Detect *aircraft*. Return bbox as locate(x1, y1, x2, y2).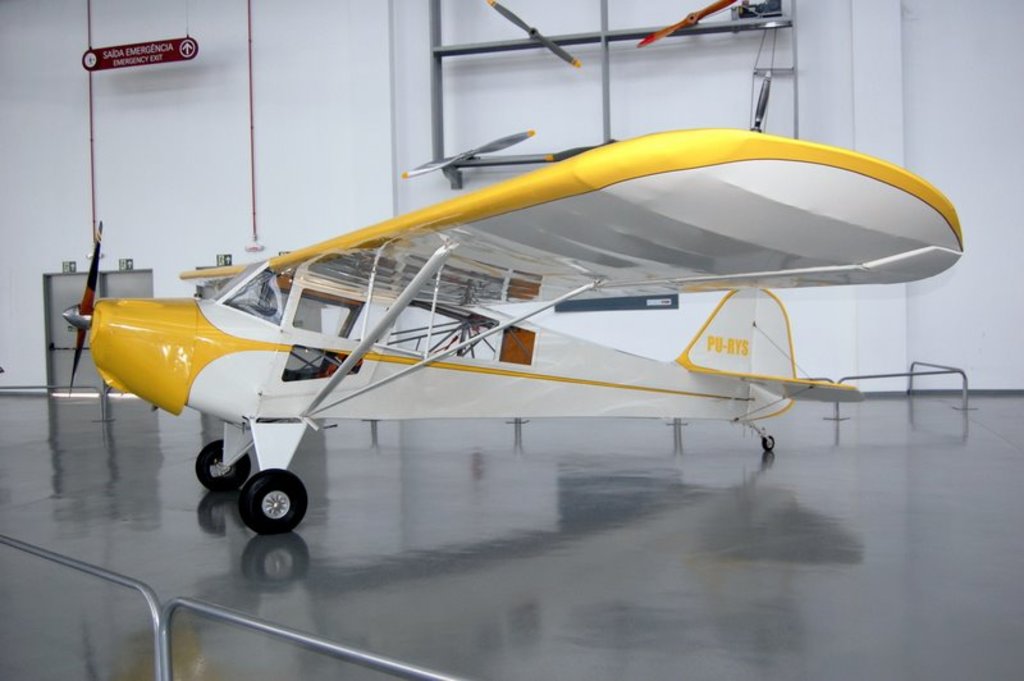
locate(64, 82, 984, 570).
